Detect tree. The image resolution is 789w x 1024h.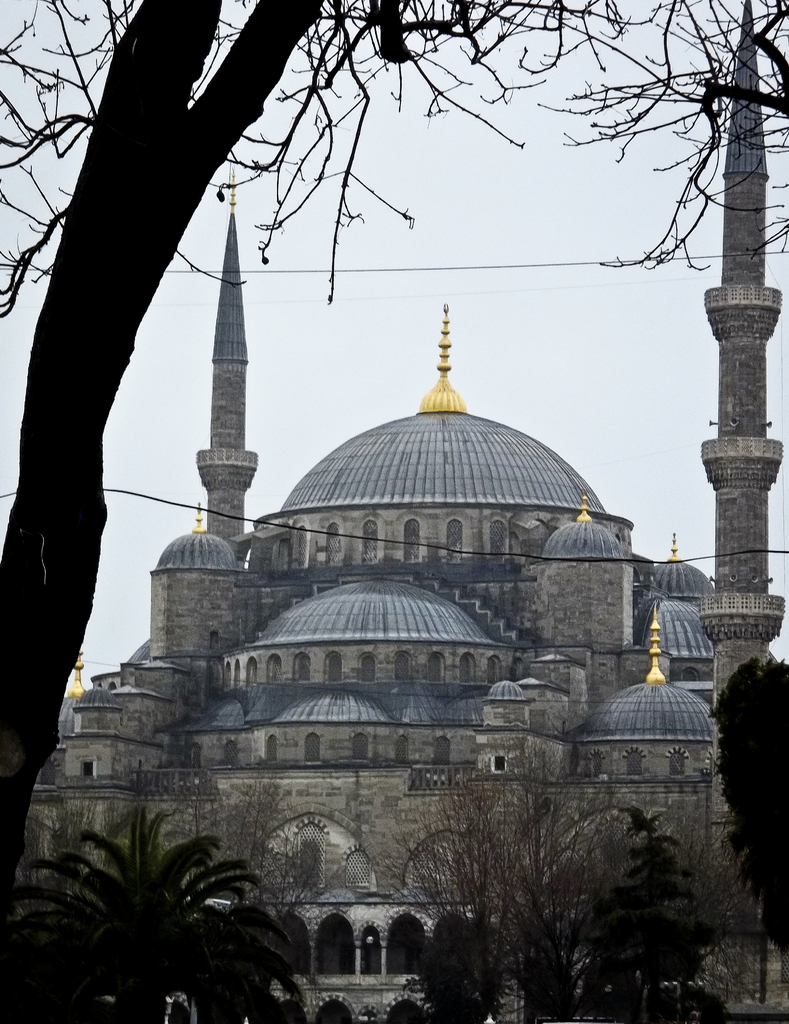
(left=564, top=810, right=735, bottom=1023).
